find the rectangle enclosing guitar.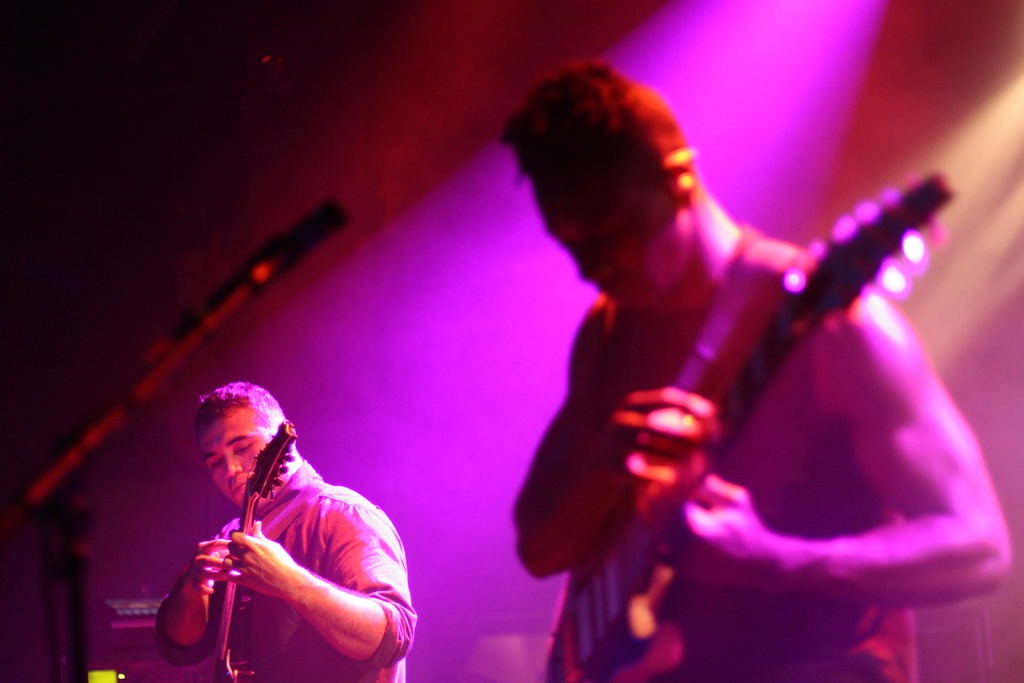
pyautogui.locateOnScreen(591, 181, 987, 682).
